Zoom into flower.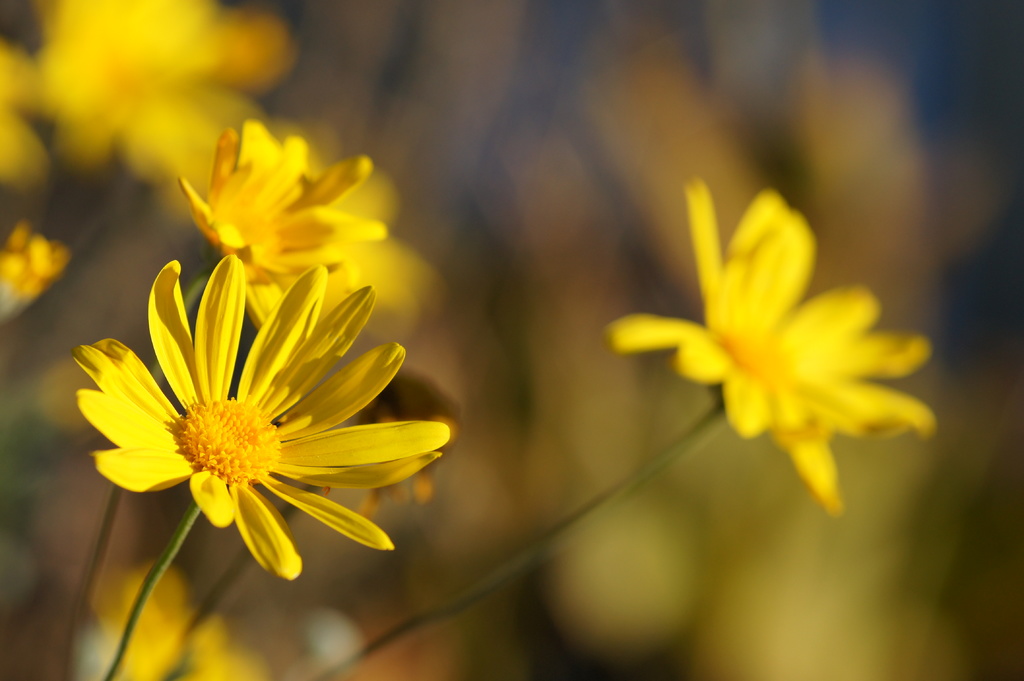
Zoom target: locate(0, 33, 49, 186).
